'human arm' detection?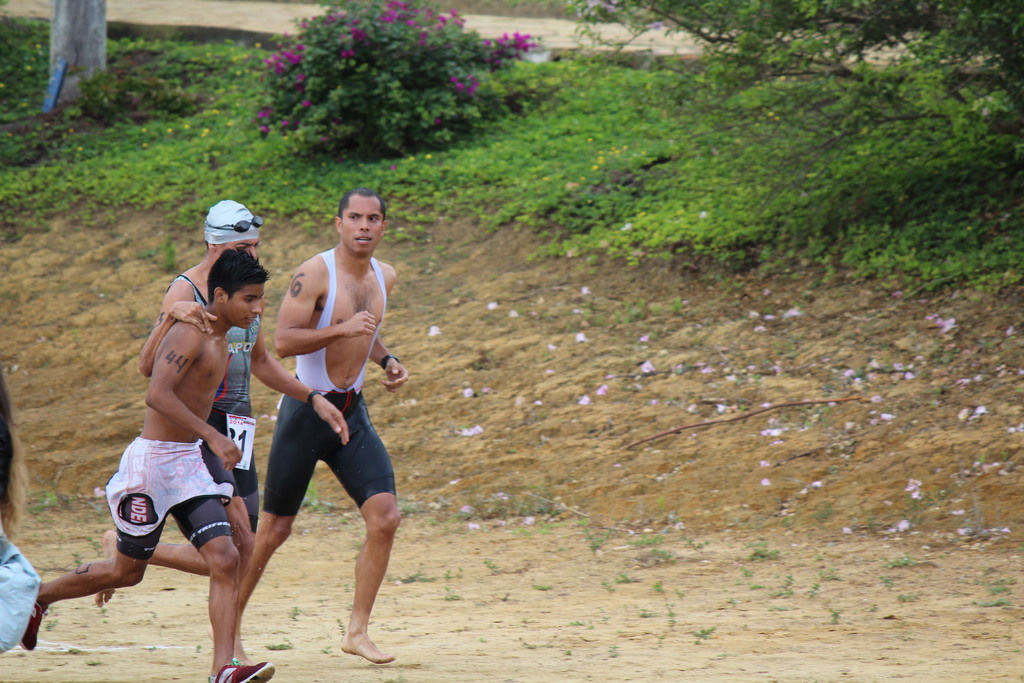
crop(147, 325, 243, 475)
